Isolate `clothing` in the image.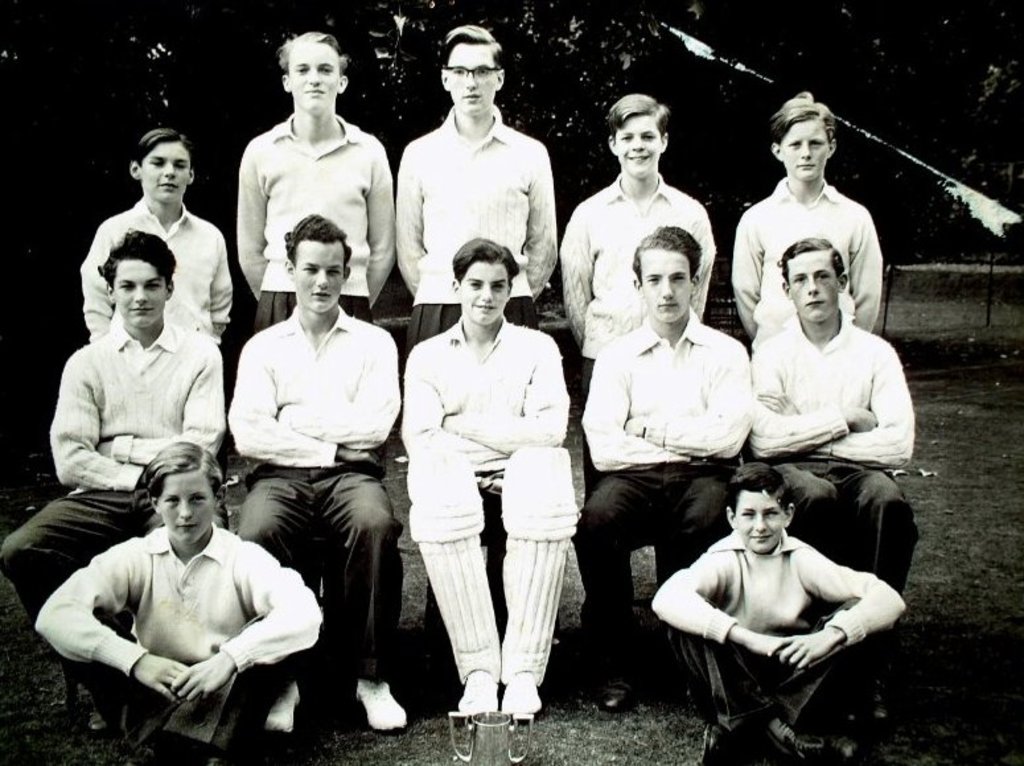
Isolated region: (744,312,916,596).
